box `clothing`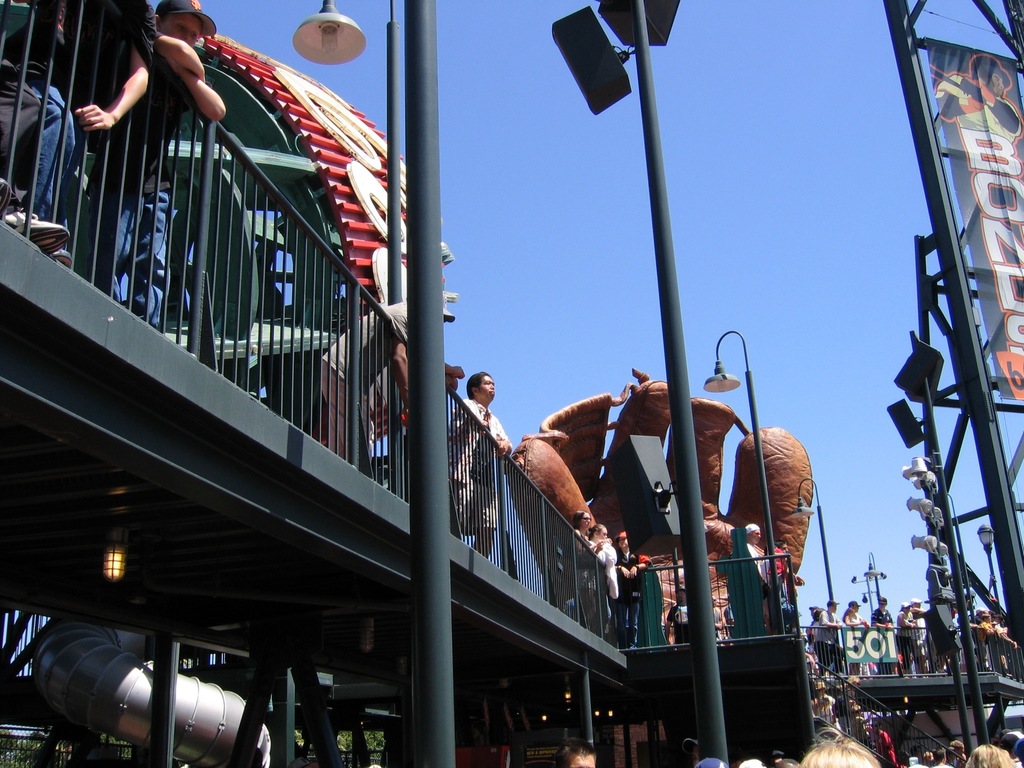
box(925, 69, 1023, 138)
